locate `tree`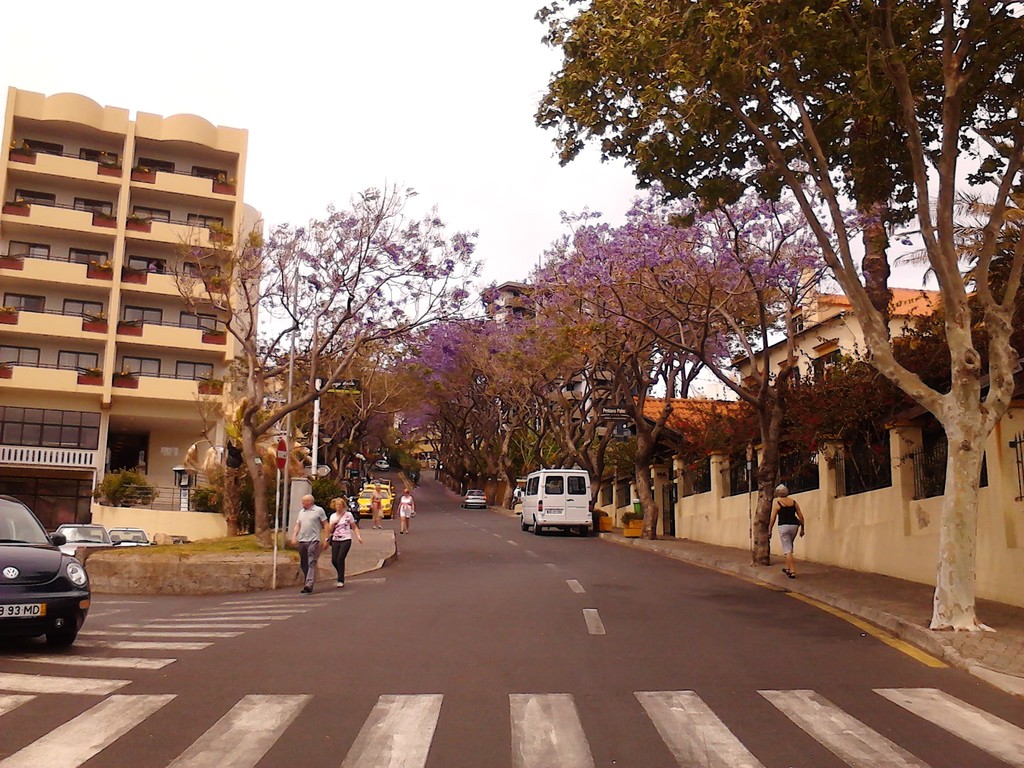
(left=891, top=152, right=1023, bottom=350)
